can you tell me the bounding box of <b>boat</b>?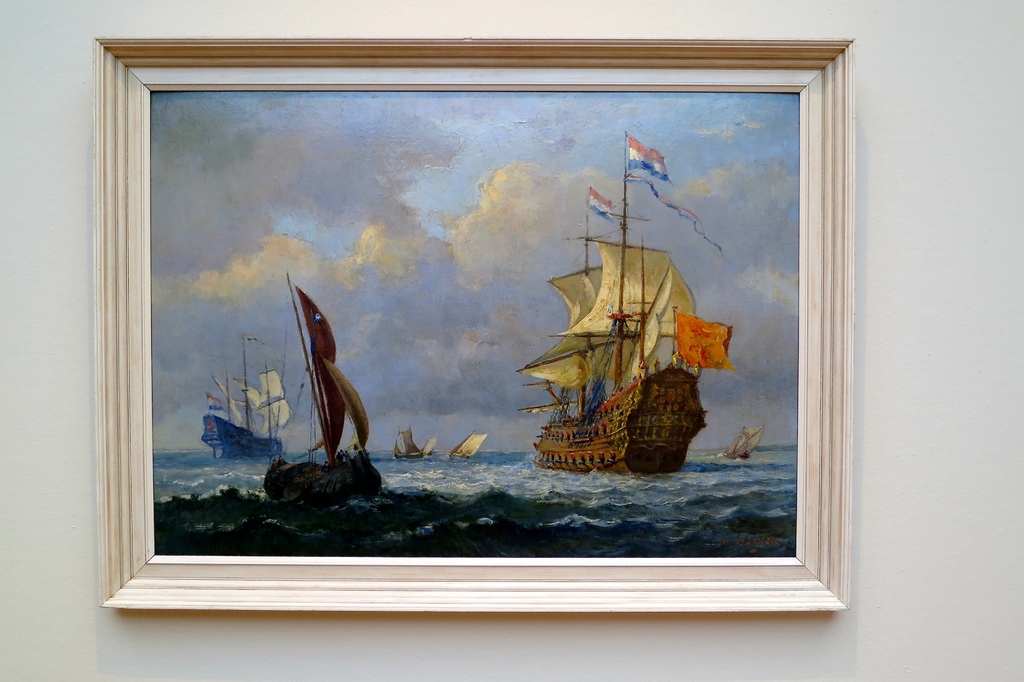
394/425/438/464.
